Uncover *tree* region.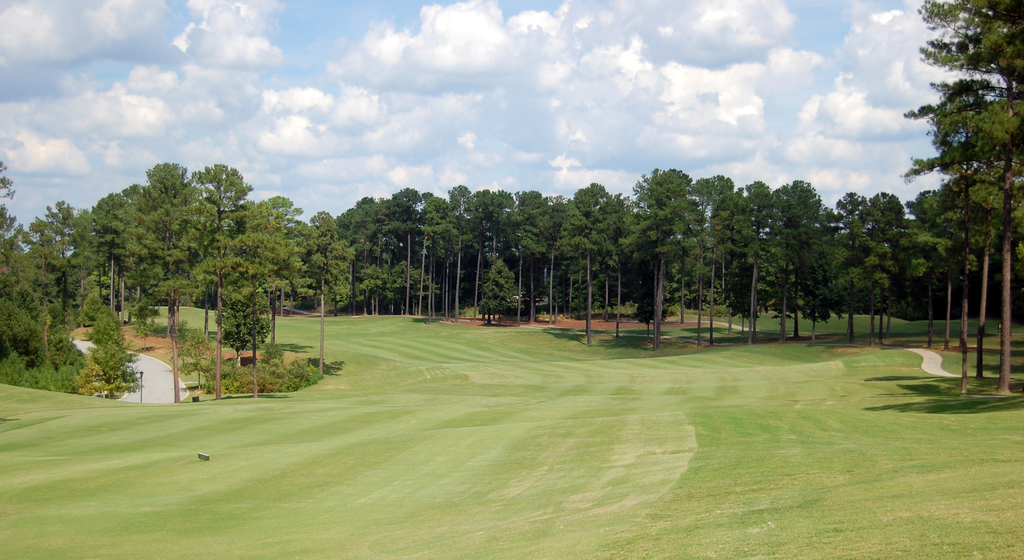
Uncovered: bbox=(611, 154, 698, 357).
